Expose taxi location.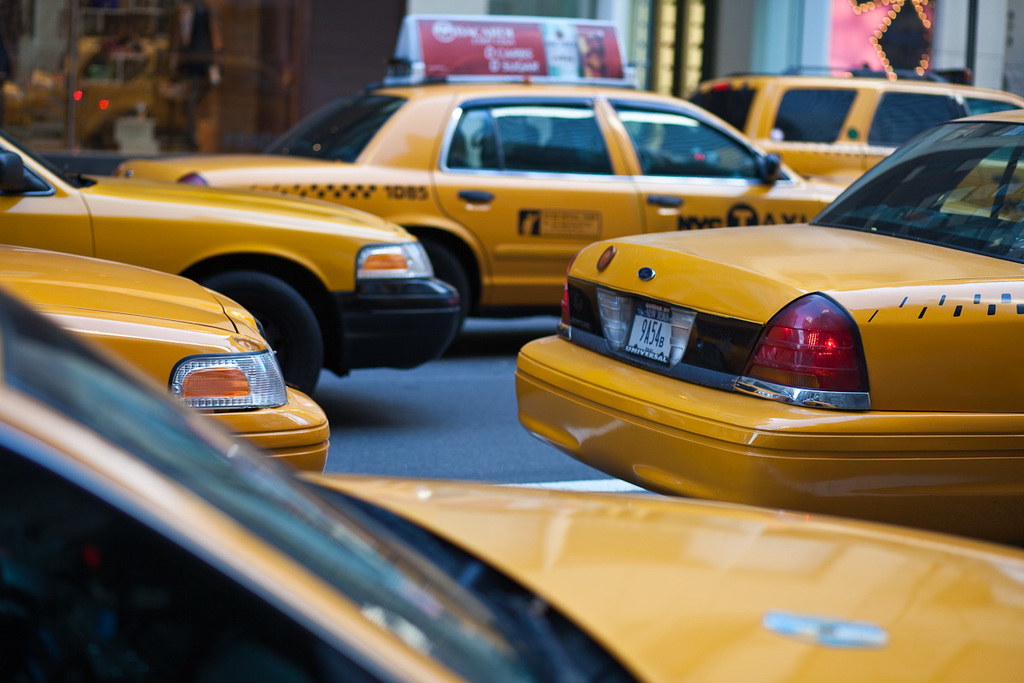
Exposed at box=[116, 15, 844, 329].
